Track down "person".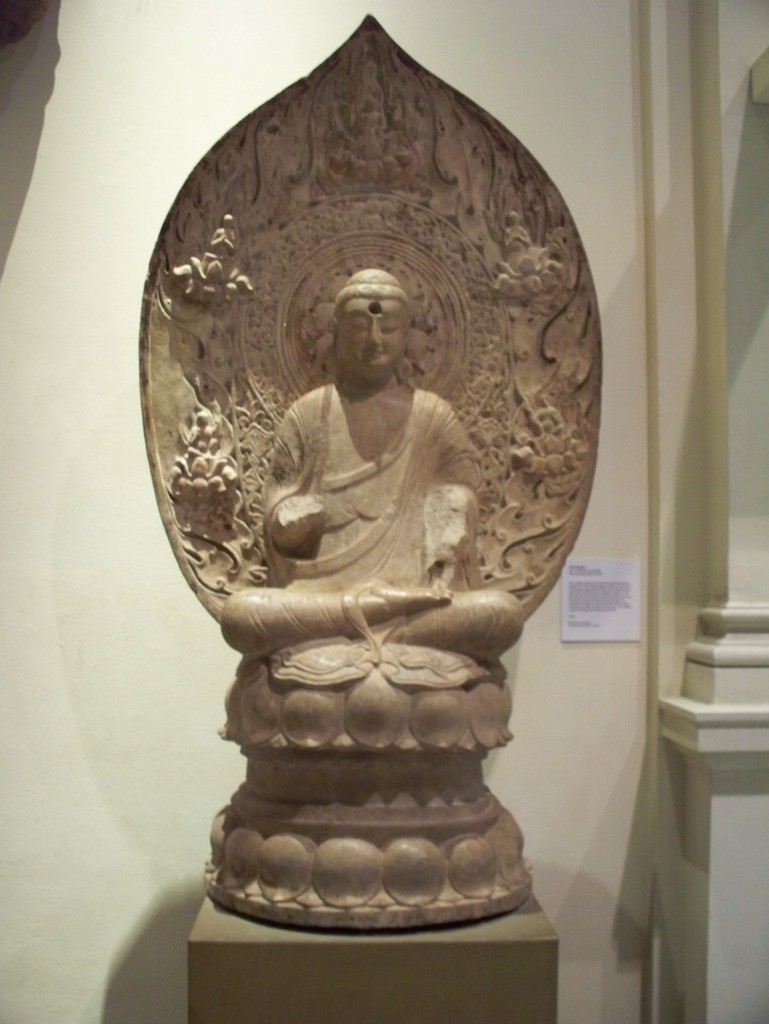
Tracked to crop(217, 267, 527, 669).
